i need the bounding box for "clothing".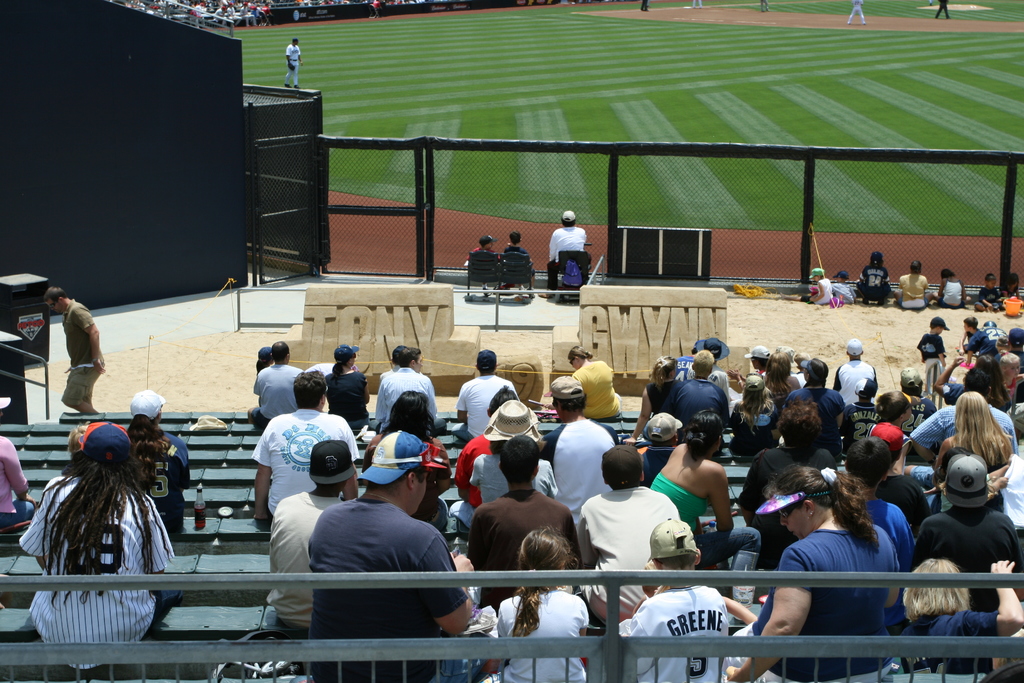
Here it is: bbox(685, 369, 732, 403).
